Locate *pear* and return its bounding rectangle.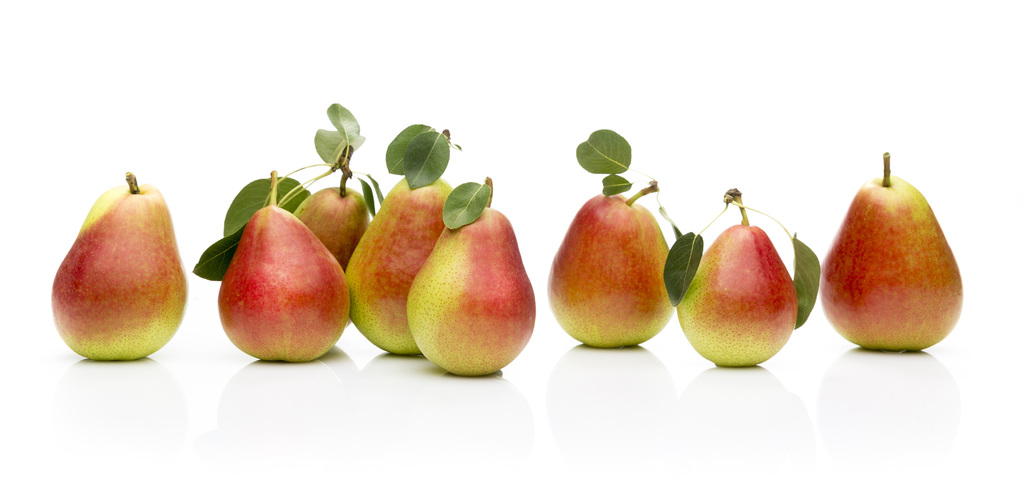
<bbox>348, 128, 454, 356</bbox>.
